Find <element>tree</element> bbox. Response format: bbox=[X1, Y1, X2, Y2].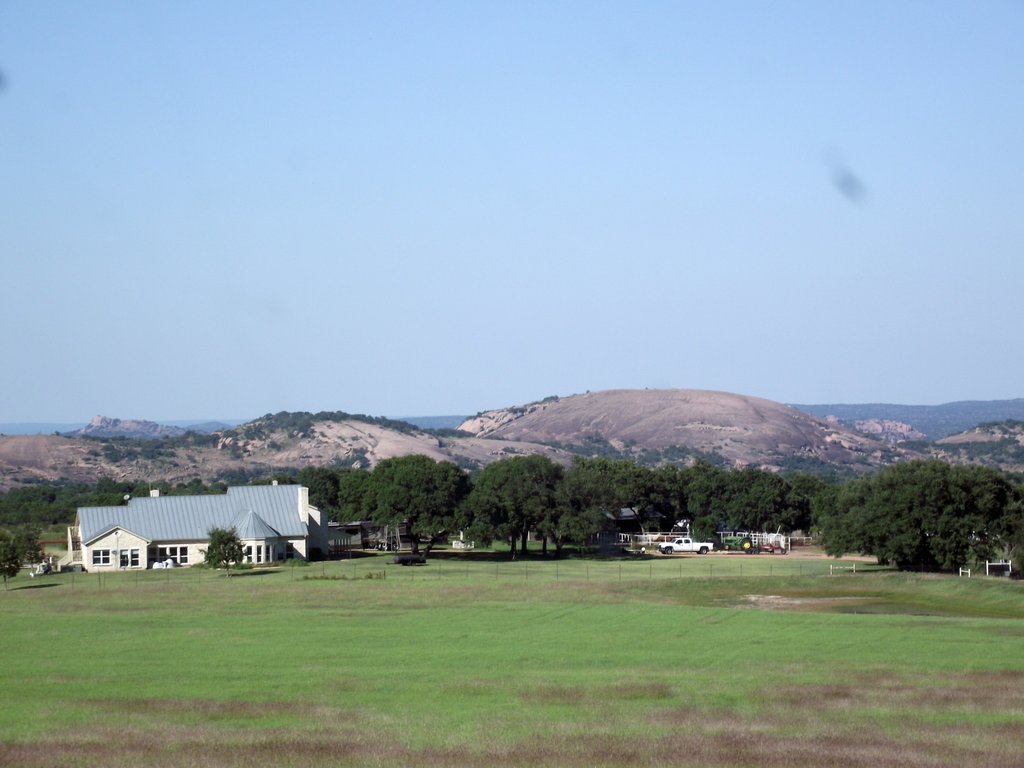
bbox=[816, 458, 1012, 572].
